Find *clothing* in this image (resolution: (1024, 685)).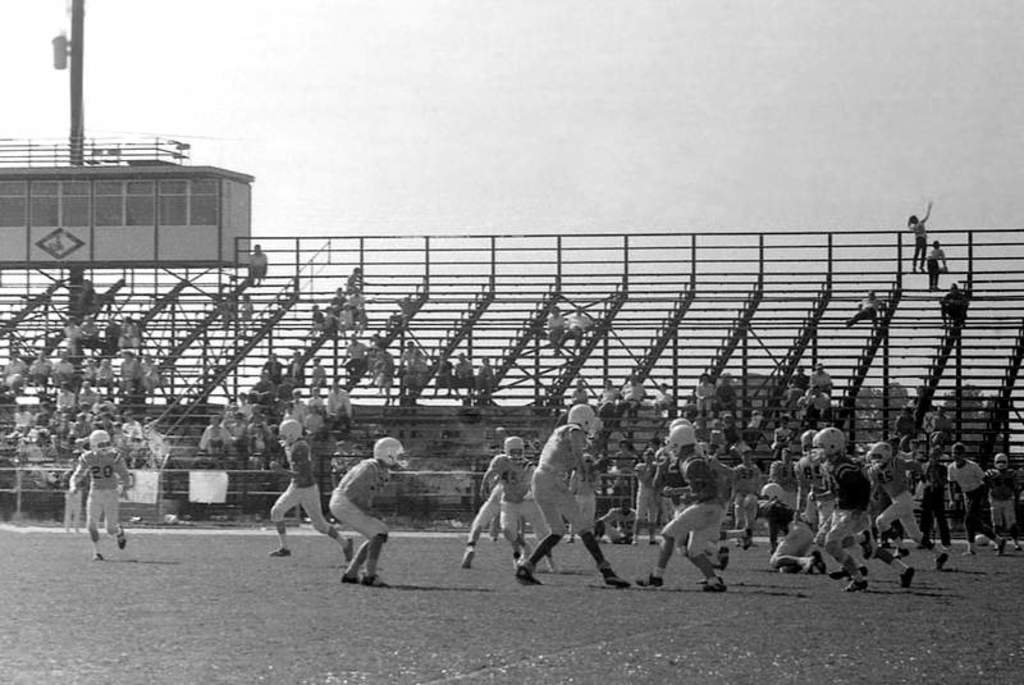
bbox=[334, 460, 389, 545].
